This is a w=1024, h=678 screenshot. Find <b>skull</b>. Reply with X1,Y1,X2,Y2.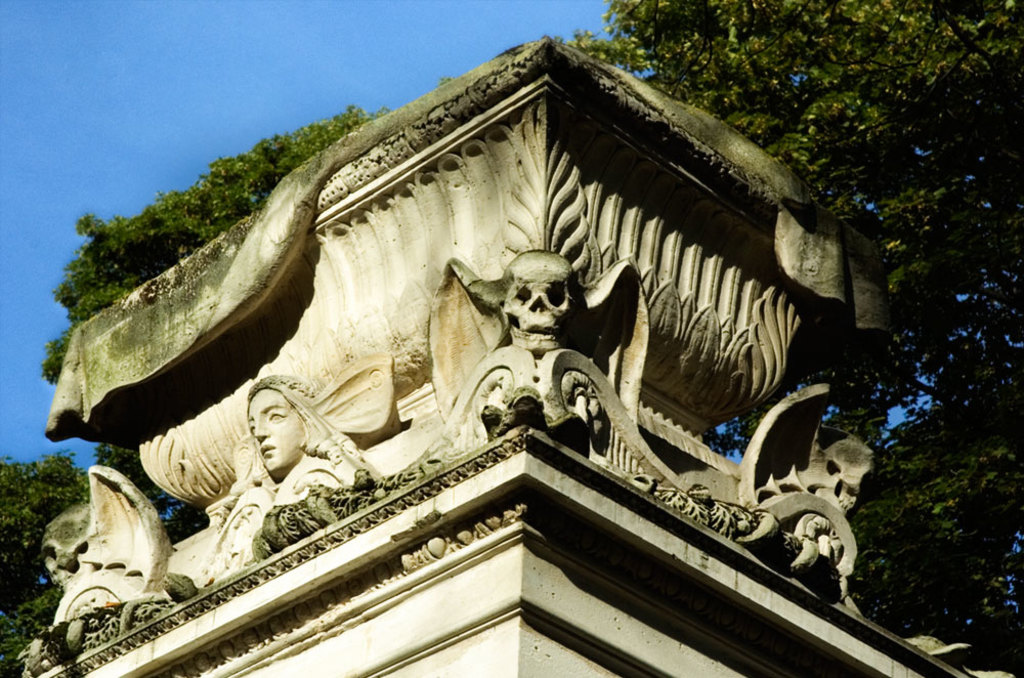
823,428,883,525.
